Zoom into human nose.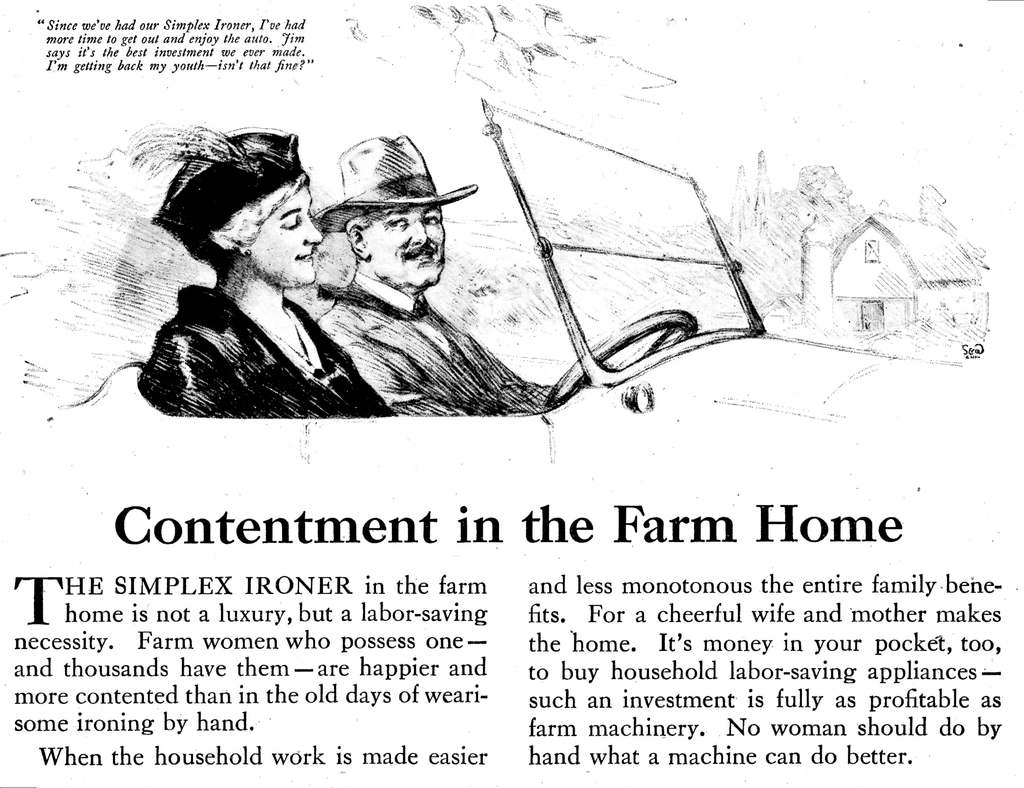
Zoom target: detection(306, 220, 323, 247).
